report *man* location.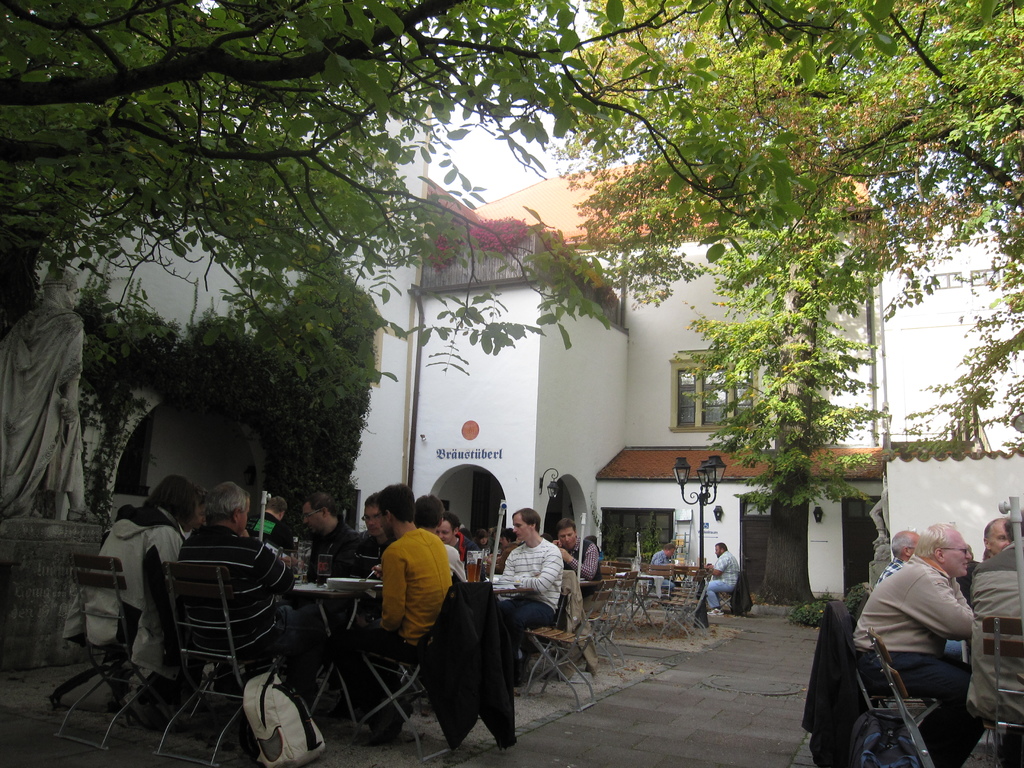
Report: bbox=[867, 518, 926, 590].
